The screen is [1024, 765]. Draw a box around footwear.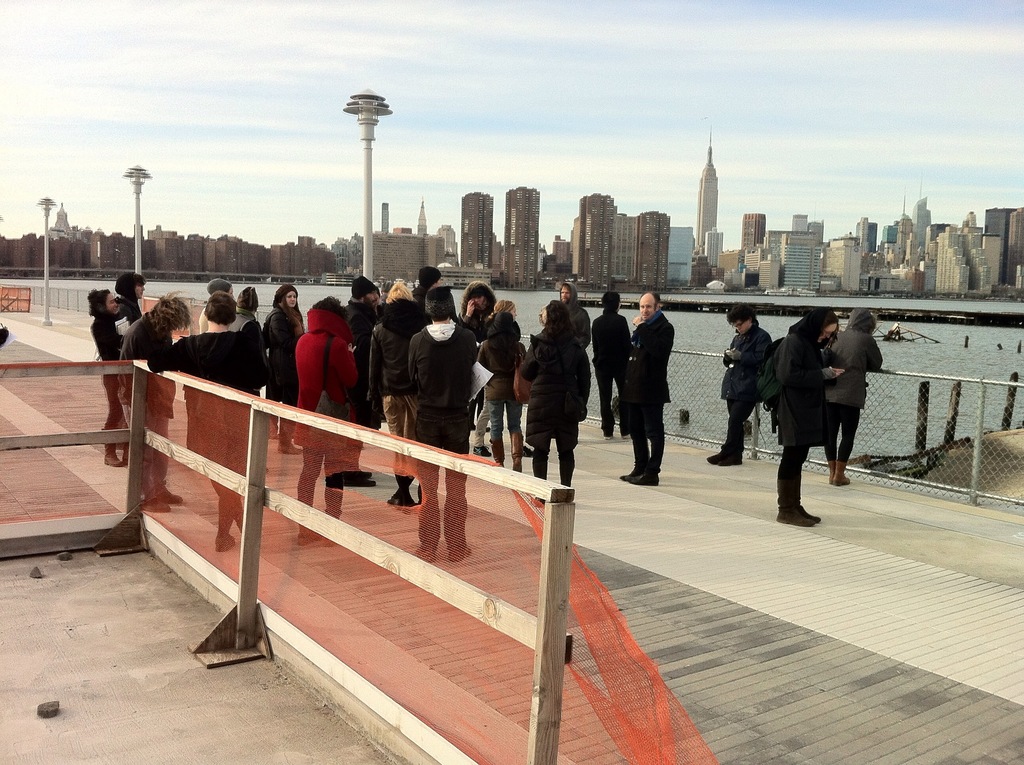
left=99, top=437, right=120, bottom=469.
